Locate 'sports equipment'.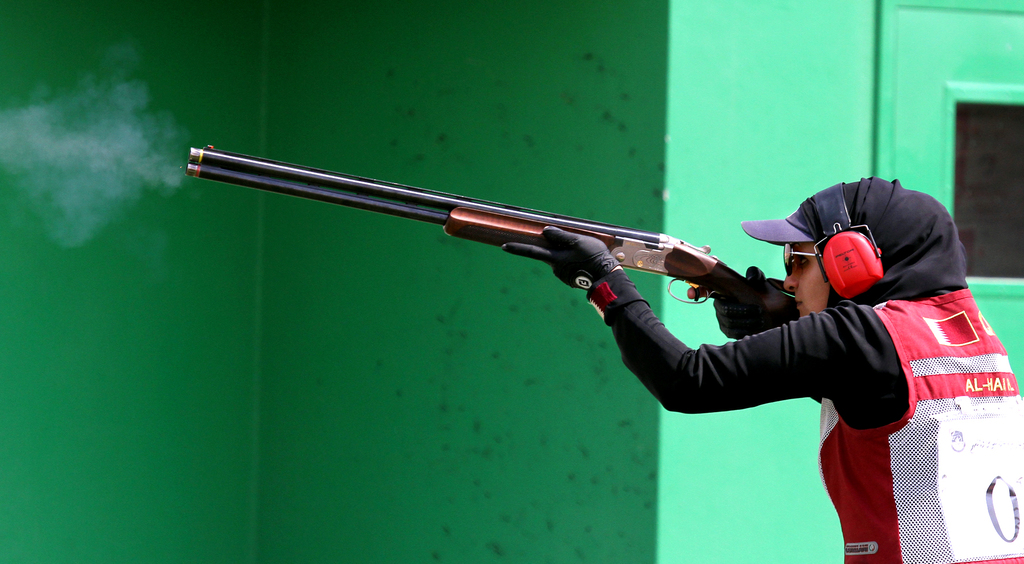
Bounding box: box=[808, 183, 890, 307].
